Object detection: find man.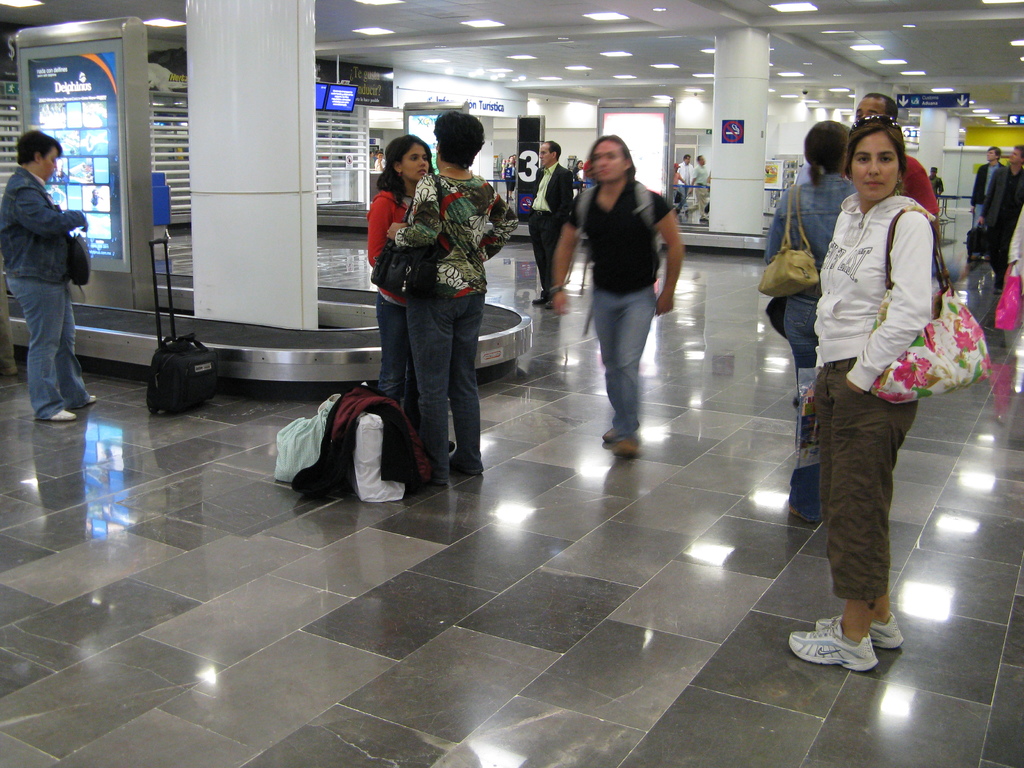
[670, 151, 695, 214].
